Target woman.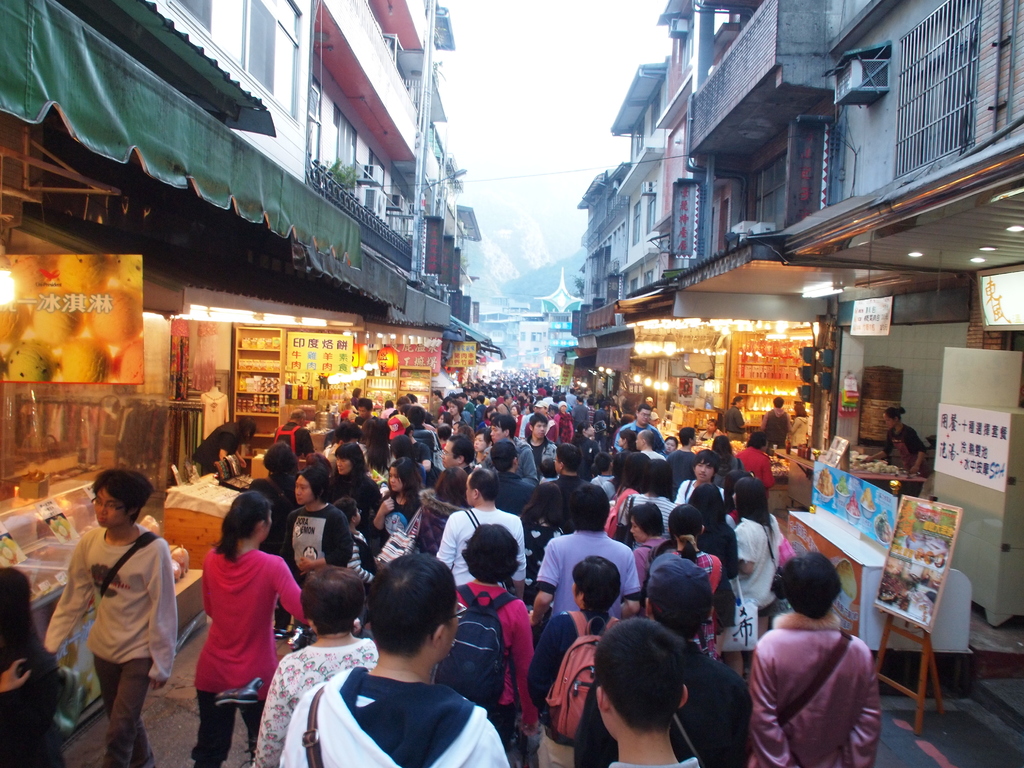
Target region: bbox(656, 500, 735, 669).
